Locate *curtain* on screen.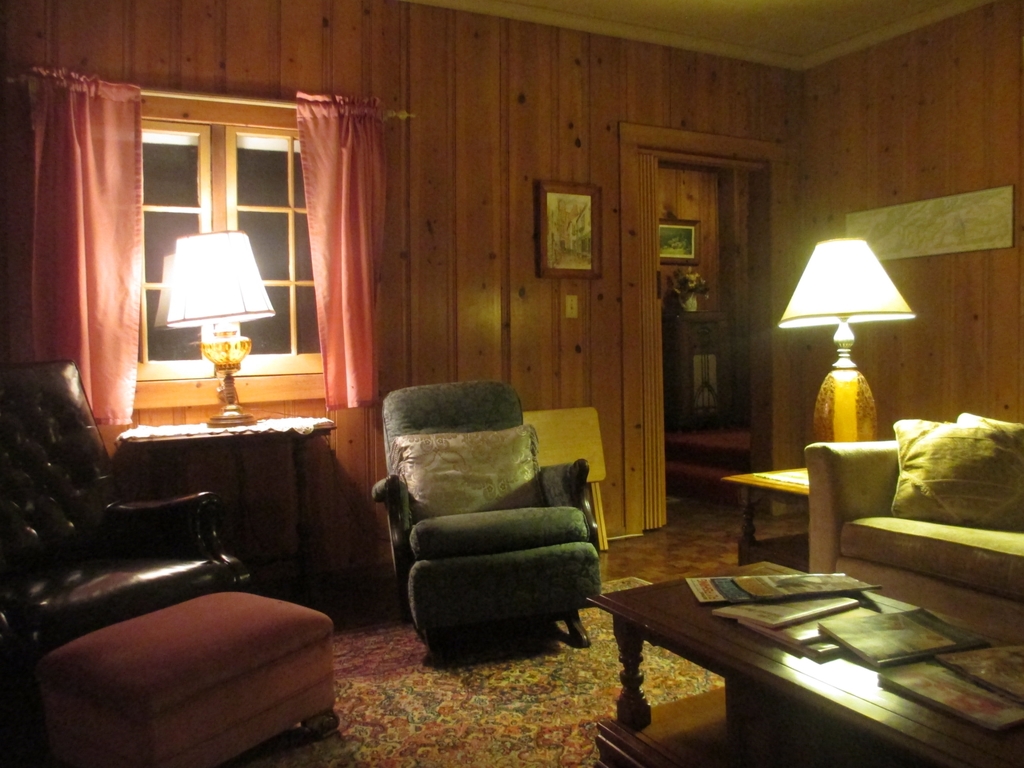
On screen at <bbox>29, 67, 140, 454</bbox>.
